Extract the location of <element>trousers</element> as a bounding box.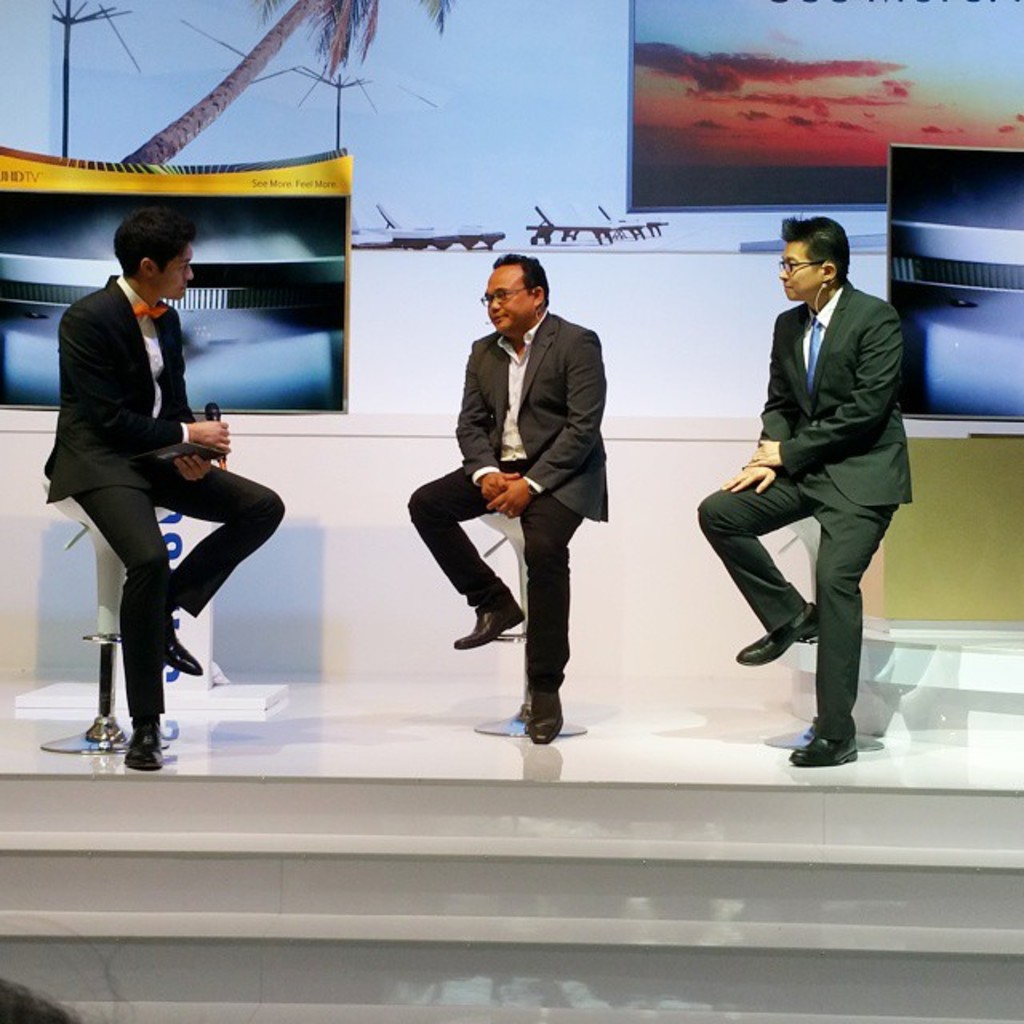
(left=694, top=462, right=902, bottom=725).
